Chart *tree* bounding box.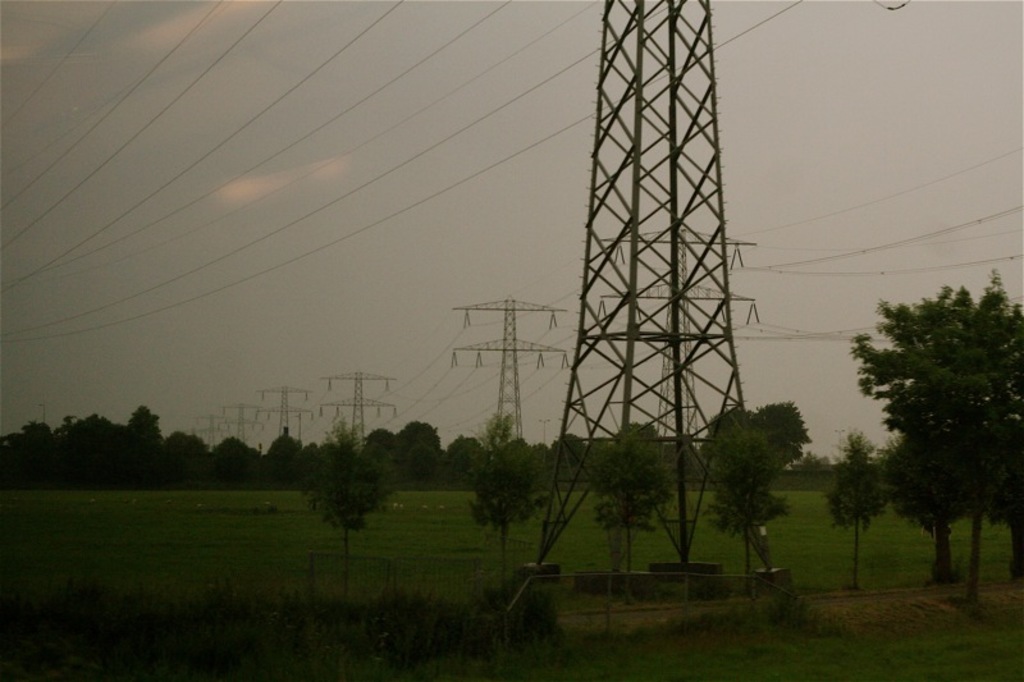
Charted: rect(311, 426, 394, 554).
